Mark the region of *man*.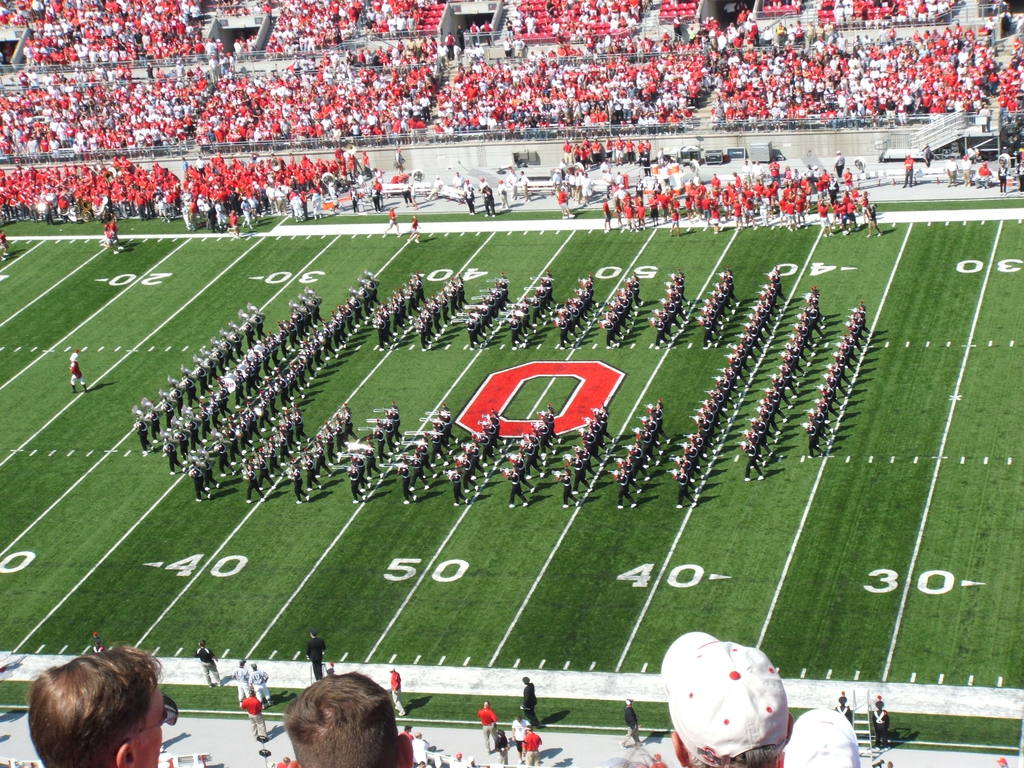
Region: (305, 628, 328, 684).
